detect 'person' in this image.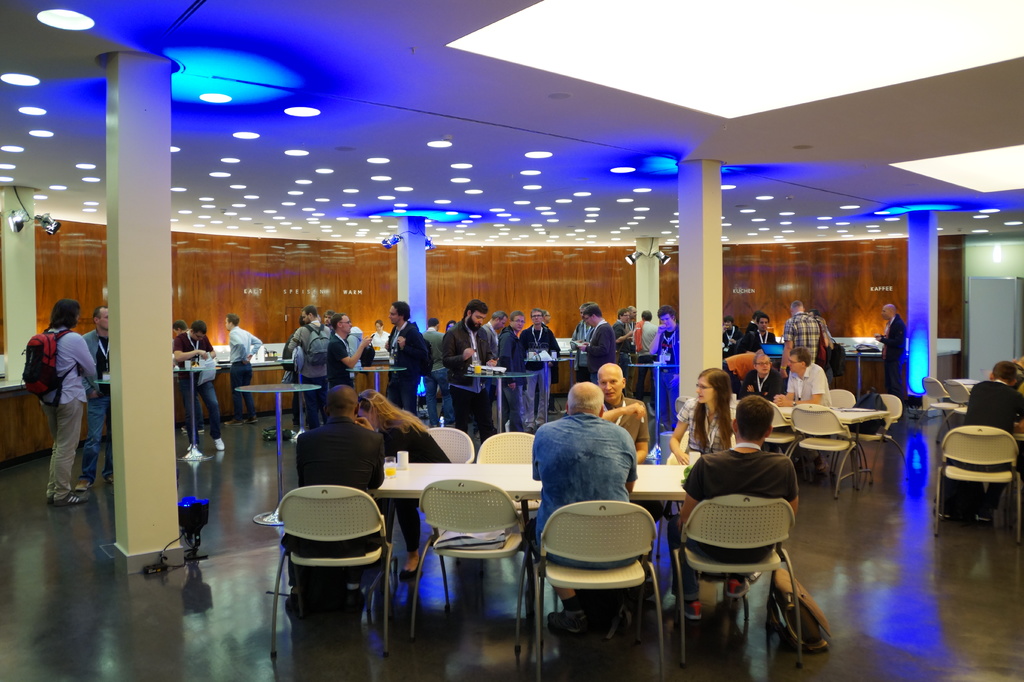
Detection: {"x1": 381, "y1": 296, "x2": 428, "y2": 404}.
